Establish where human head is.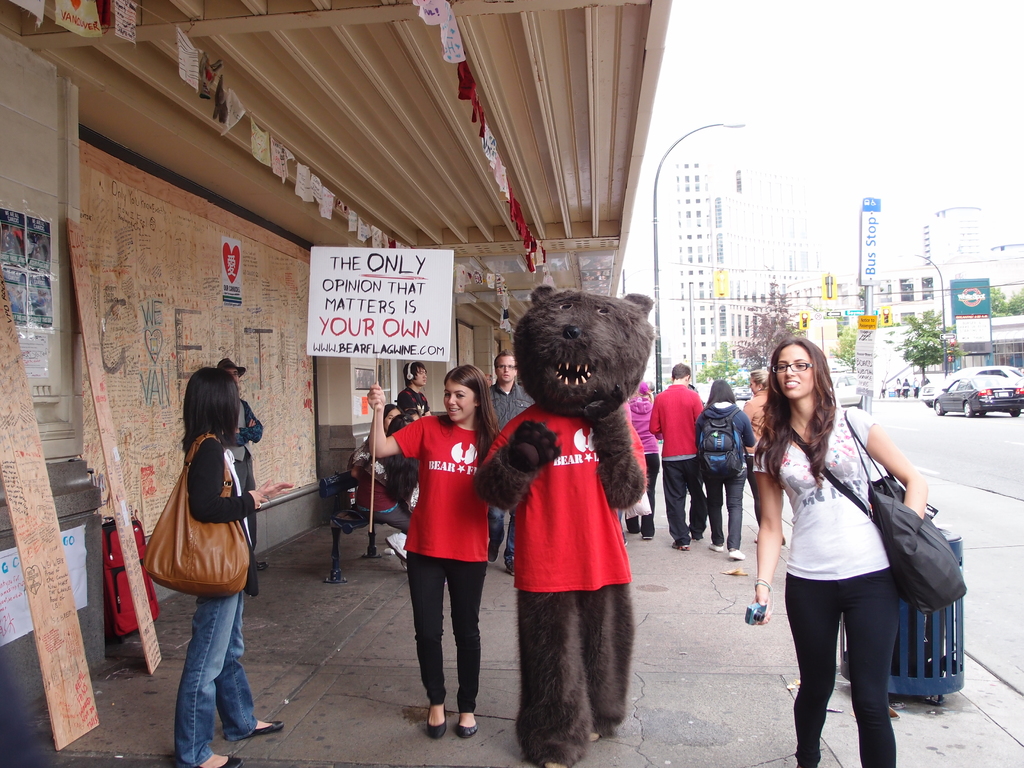
Established at [left=404, top=362, right=426, bottom=387].
